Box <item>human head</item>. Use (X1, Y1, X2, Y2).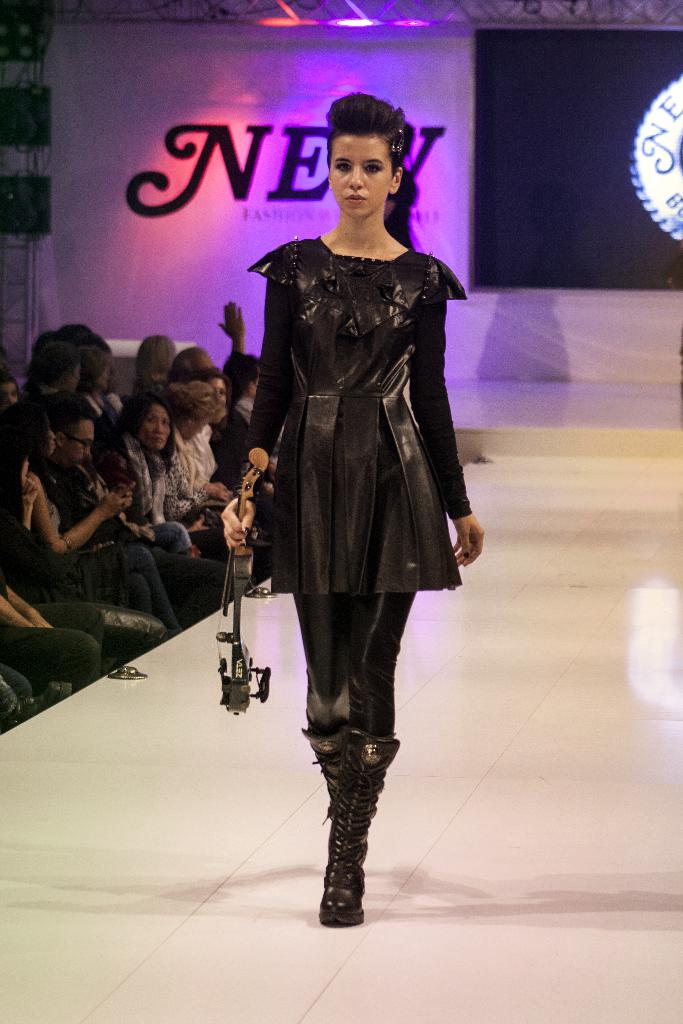
(174, 344, 213, 391).
